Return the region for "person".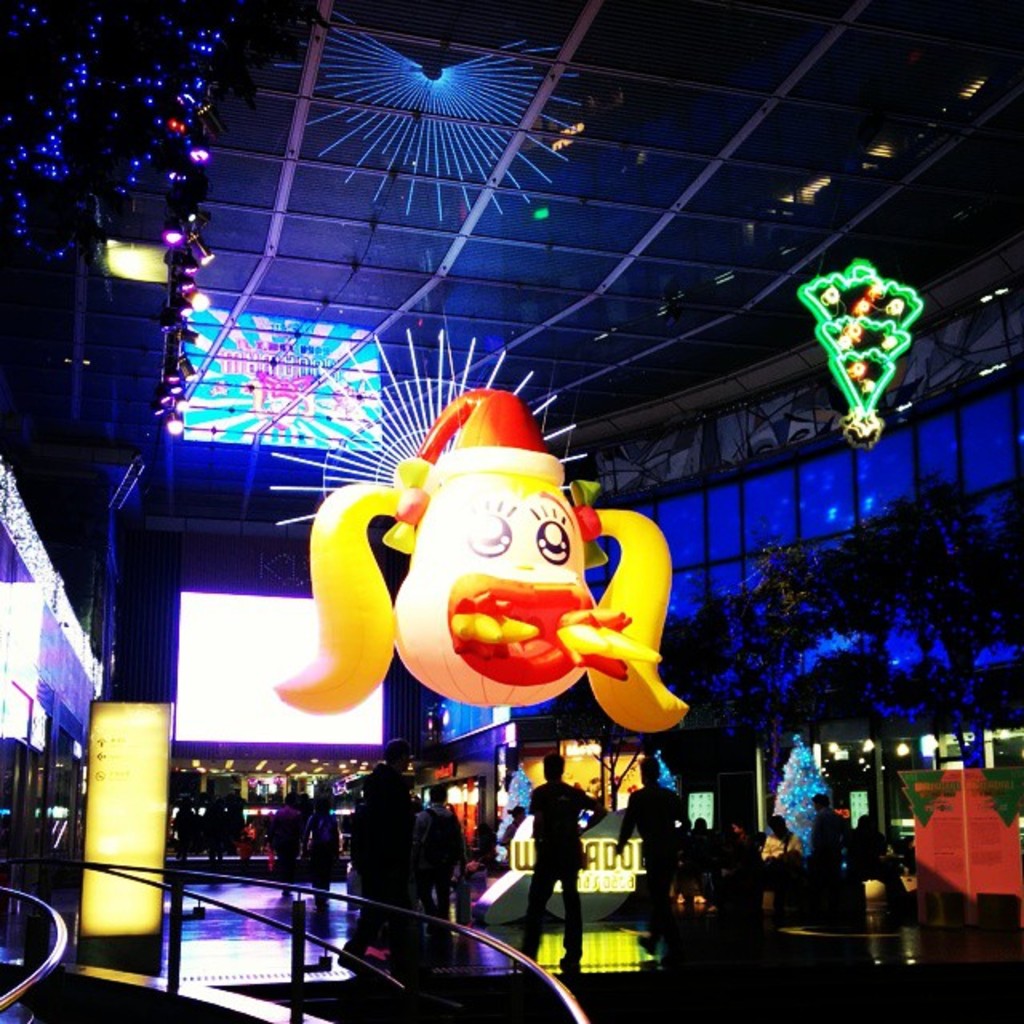
x1=334, y1=734, x2=414, y2=968.
